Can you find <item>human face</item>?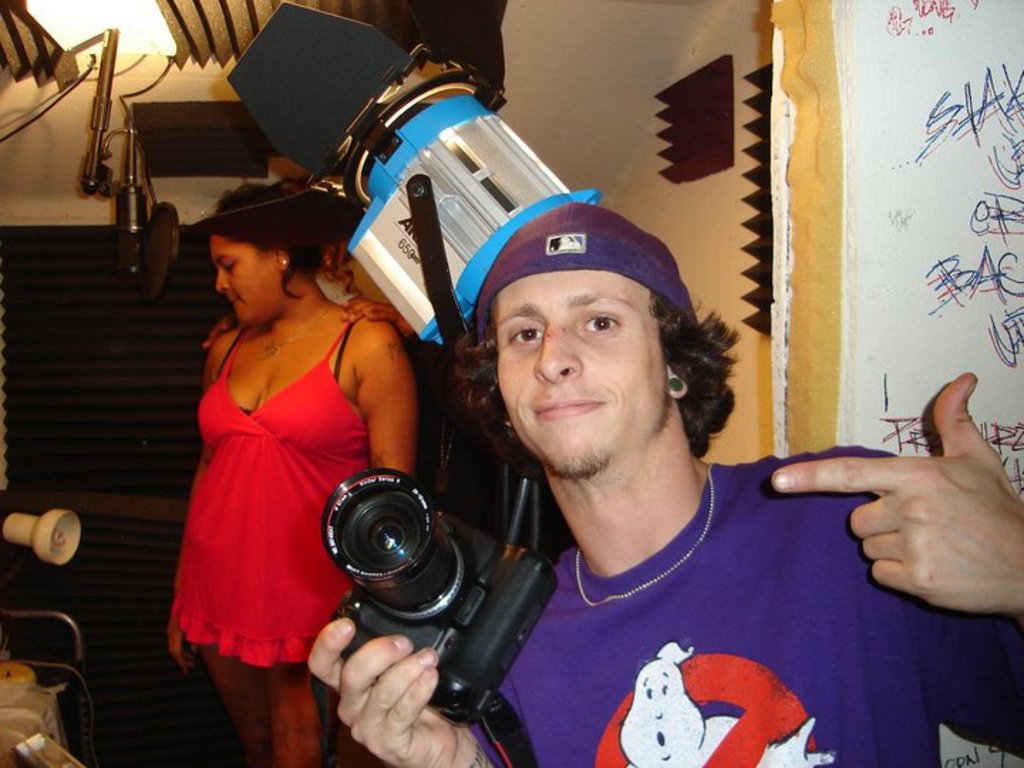
Yes, bounding box: detection(213, 235, 279, 334).
